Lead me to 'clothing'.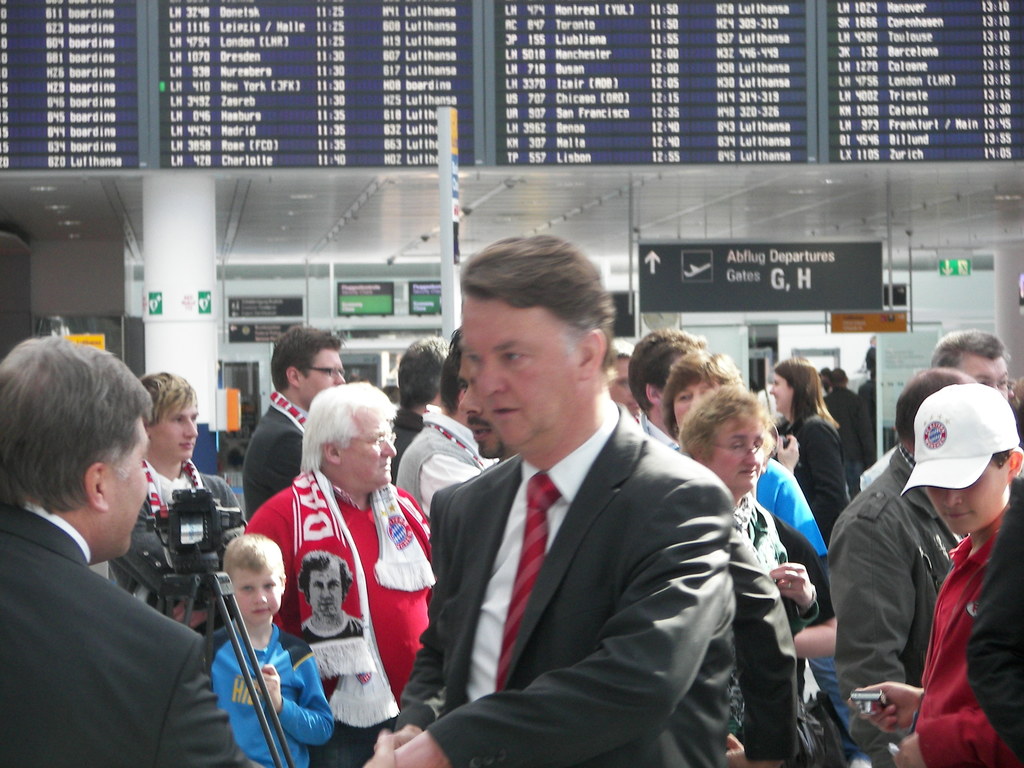
Lead to [left=244, top=482, right=422, bottom=761].
